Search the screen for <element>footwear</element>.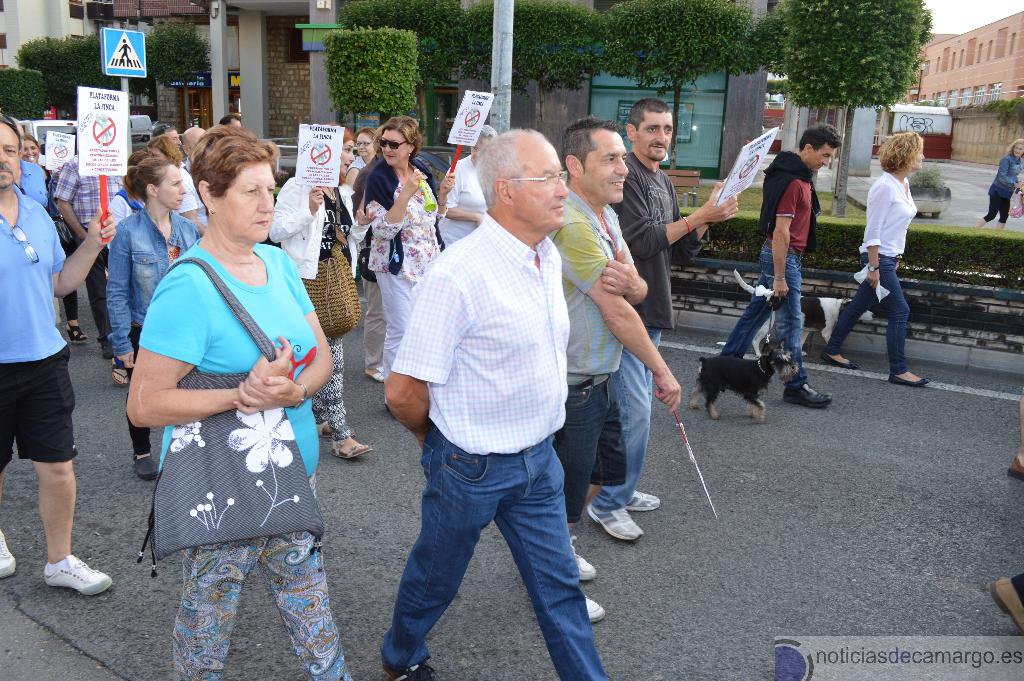
Found at 588:502:646:539.
